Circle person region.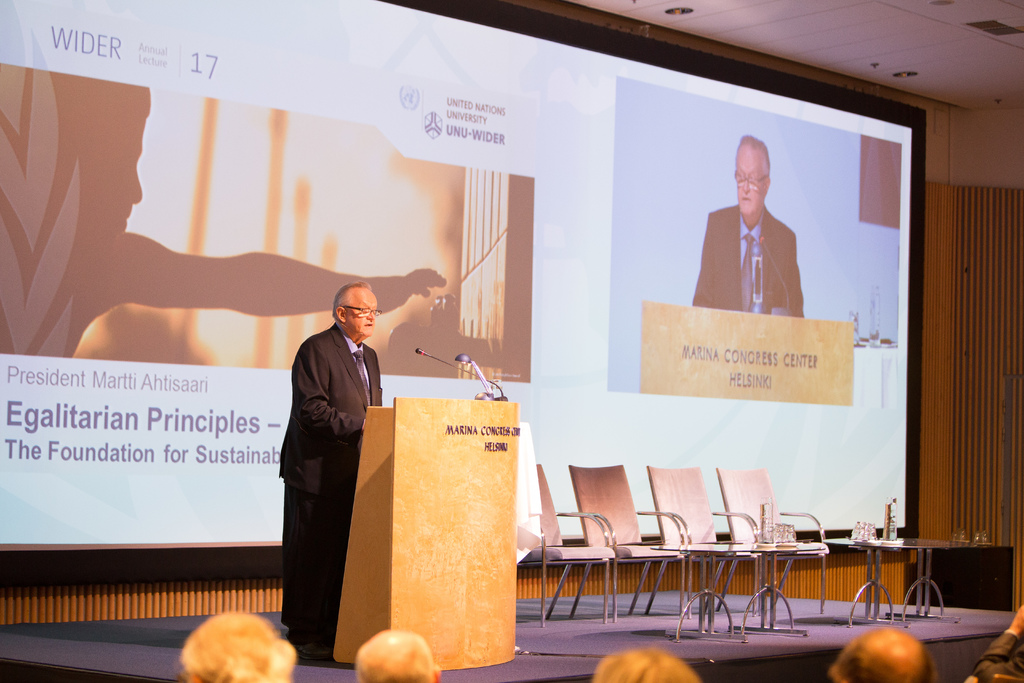
Region: (351,624,445,682).
